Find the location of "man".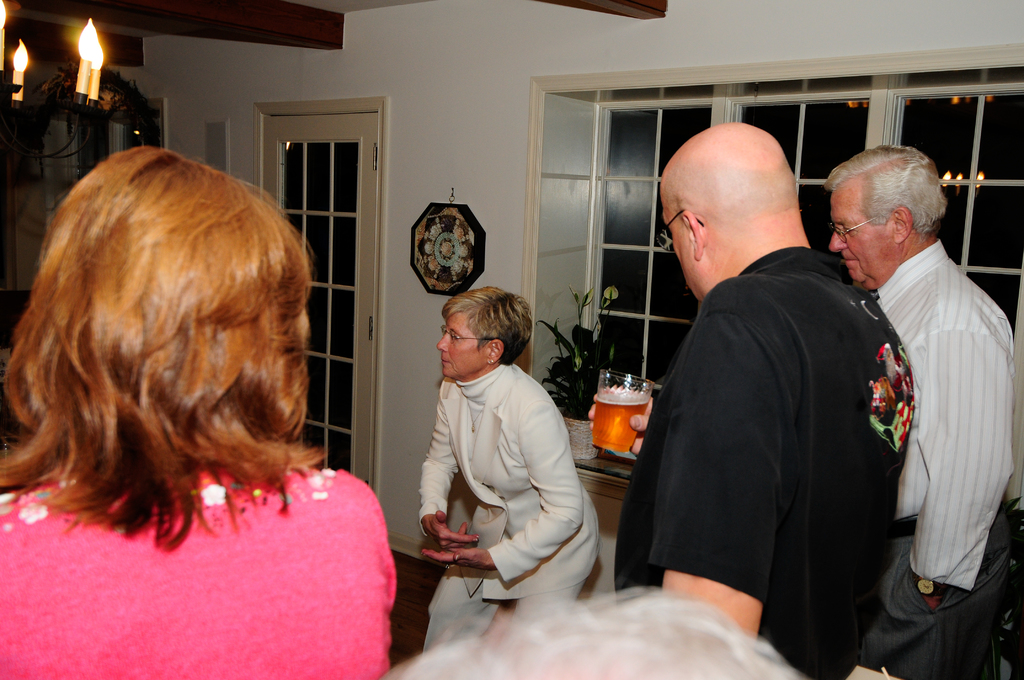
Location: (612,126,918,679).
